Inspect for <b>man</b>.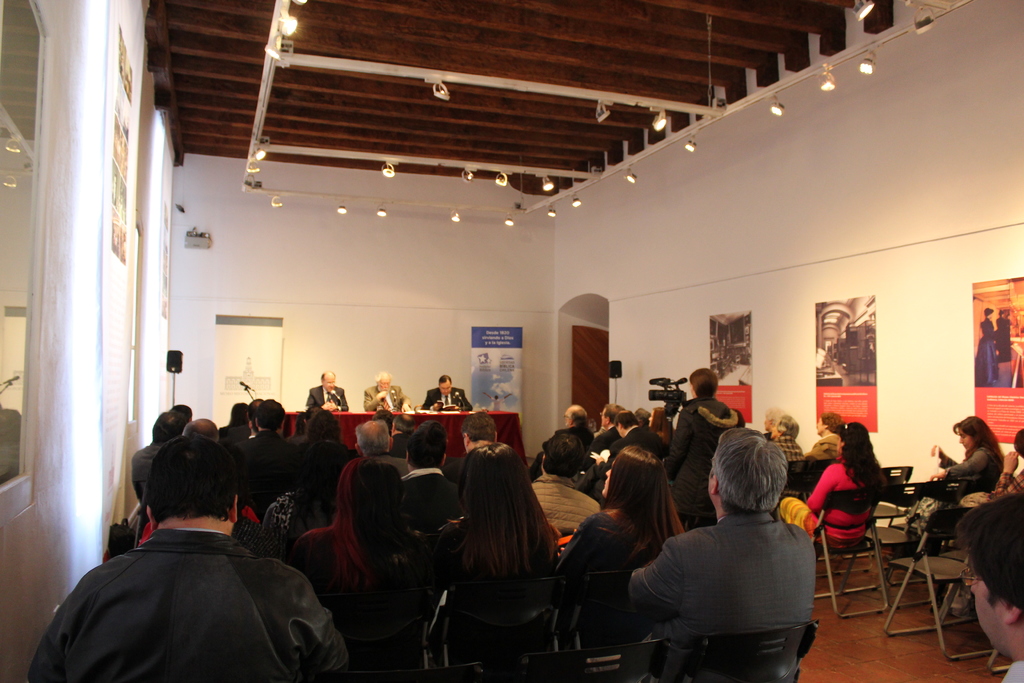
Inspection: crop(131, 407, 184, 500).
